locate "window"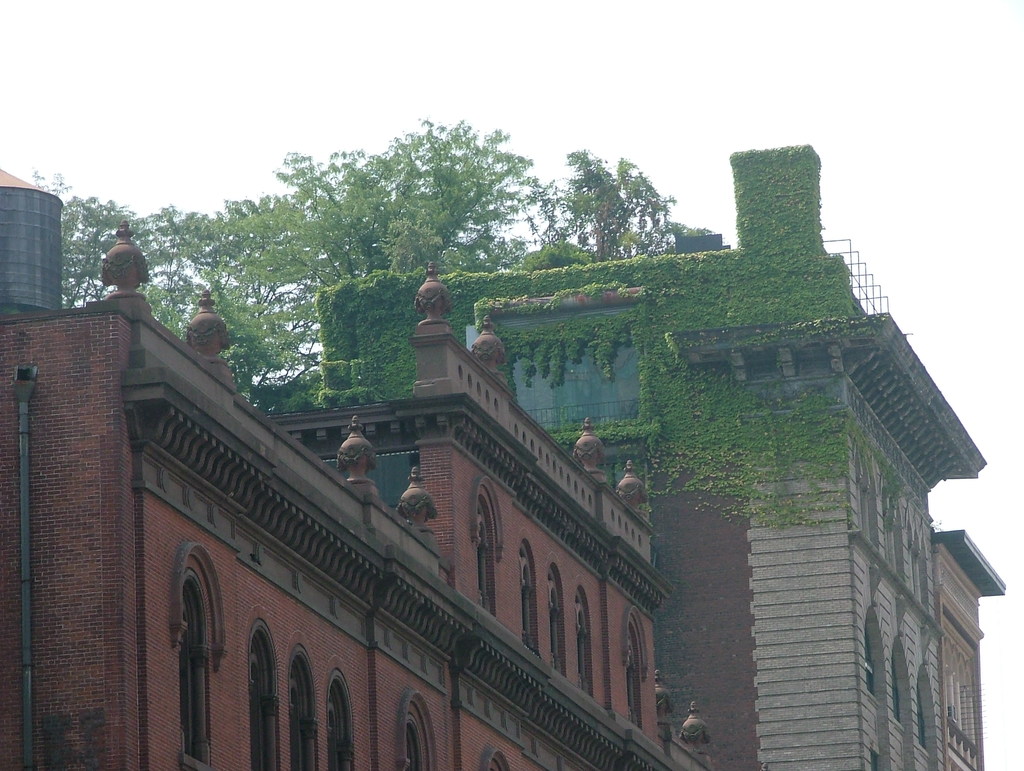
detection(624, 628, 640, 728)
